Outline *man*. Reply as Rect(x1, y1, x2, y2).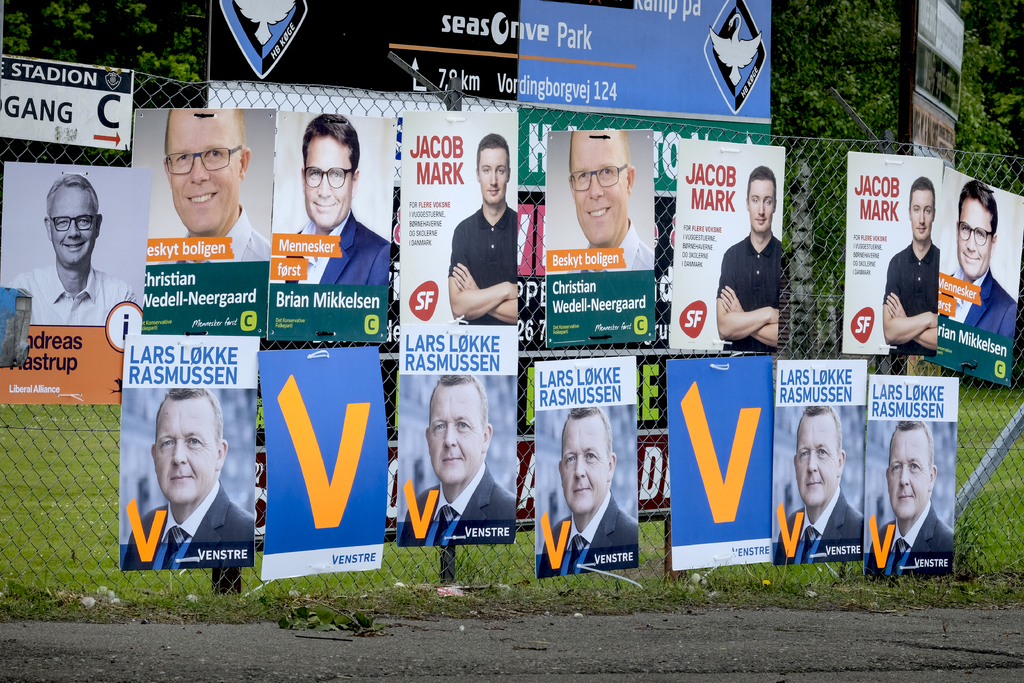
Rect(401, 374, 513, 541).
